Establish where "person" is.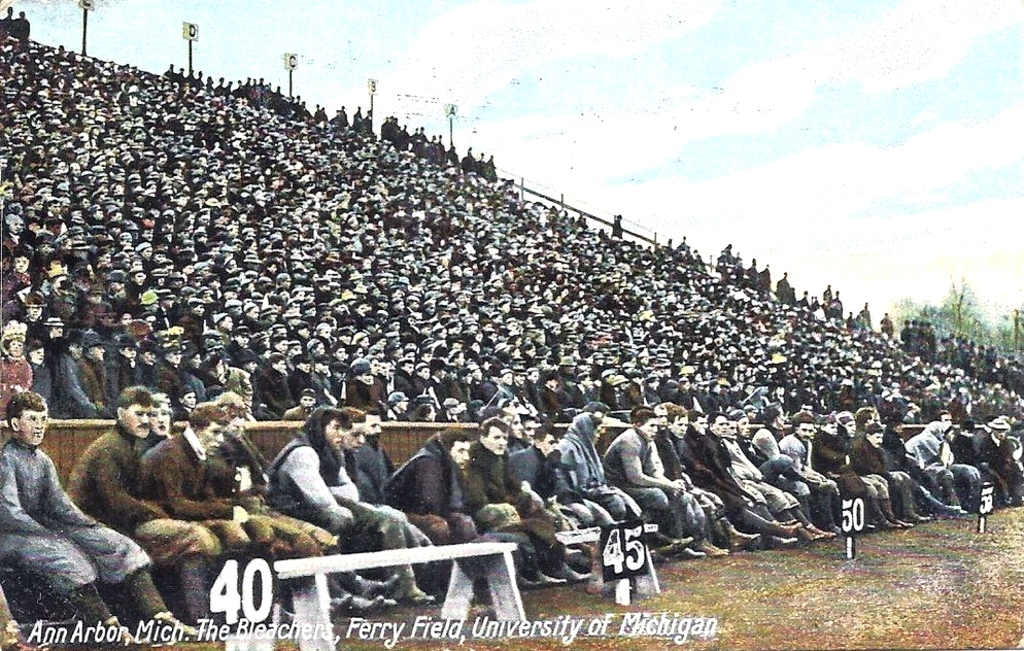
Established at rect(470, 418, 588, 586).
